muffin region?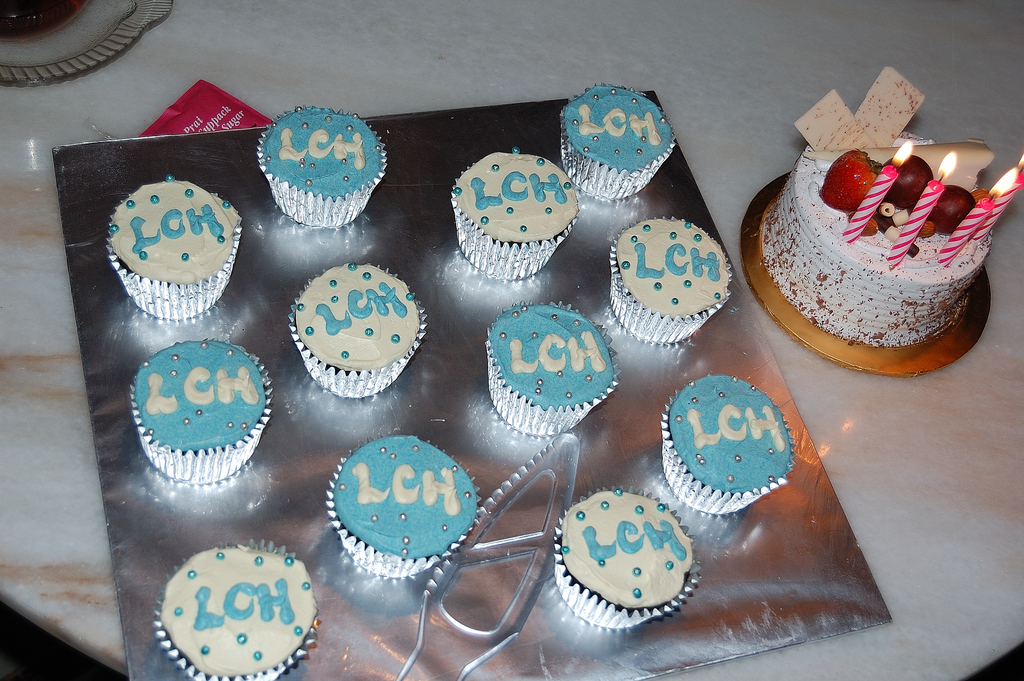
Rect(94, 180, 240, 324)
